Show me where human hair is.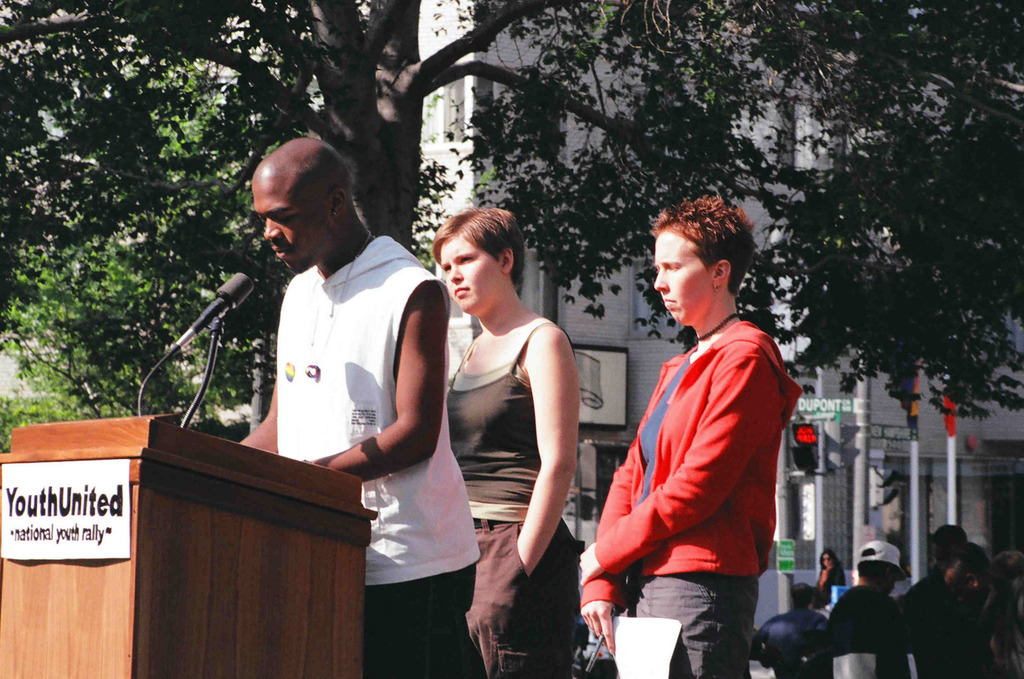
human hair is at region(653, 195, 757, 296).
